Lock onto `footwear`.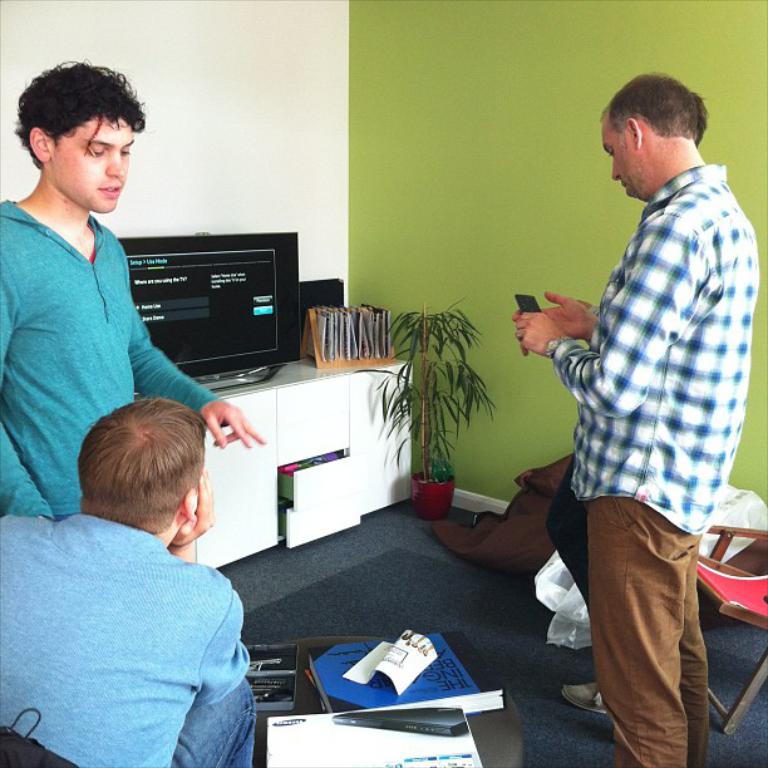
Locked: left=565, top=688, right=606, bottom=715.
